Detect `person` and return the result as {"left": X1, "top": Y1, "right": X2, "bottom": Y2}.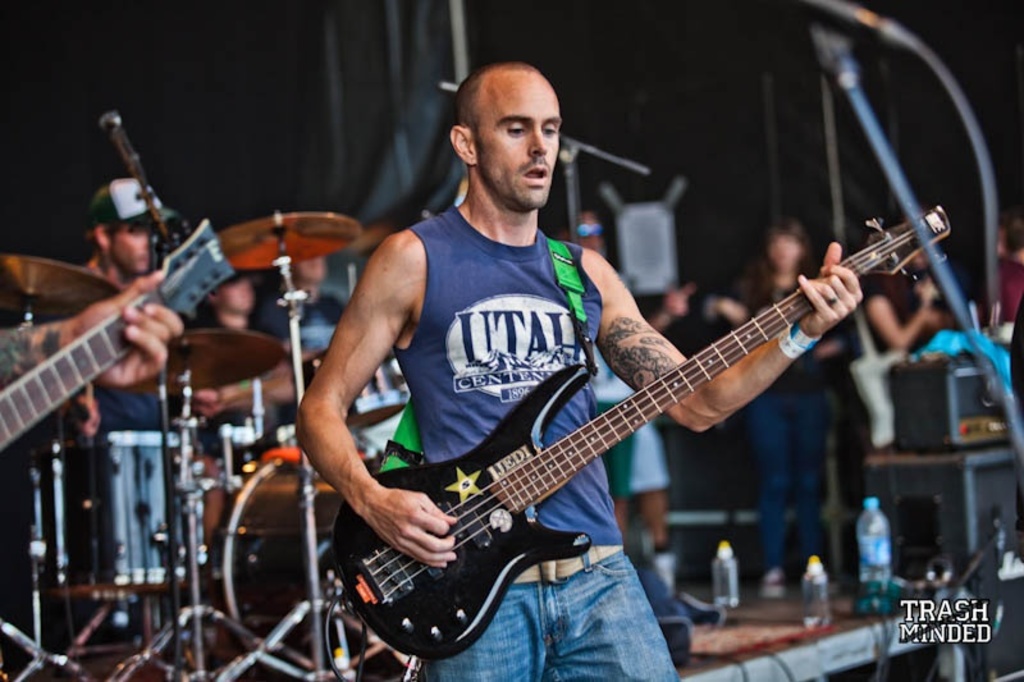
{"left": 0, "top": 265, "right": 186, "bottom": 393}.
